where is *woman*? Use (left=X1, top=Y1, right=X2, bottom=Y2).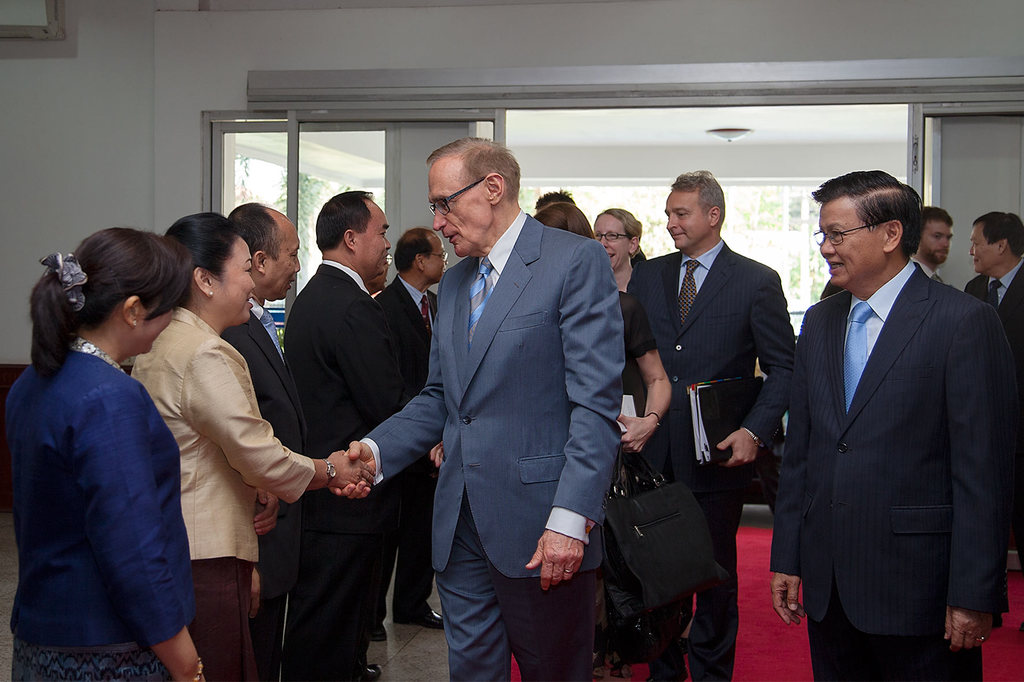
(left=593, top=209, right=650, bottom=299).
